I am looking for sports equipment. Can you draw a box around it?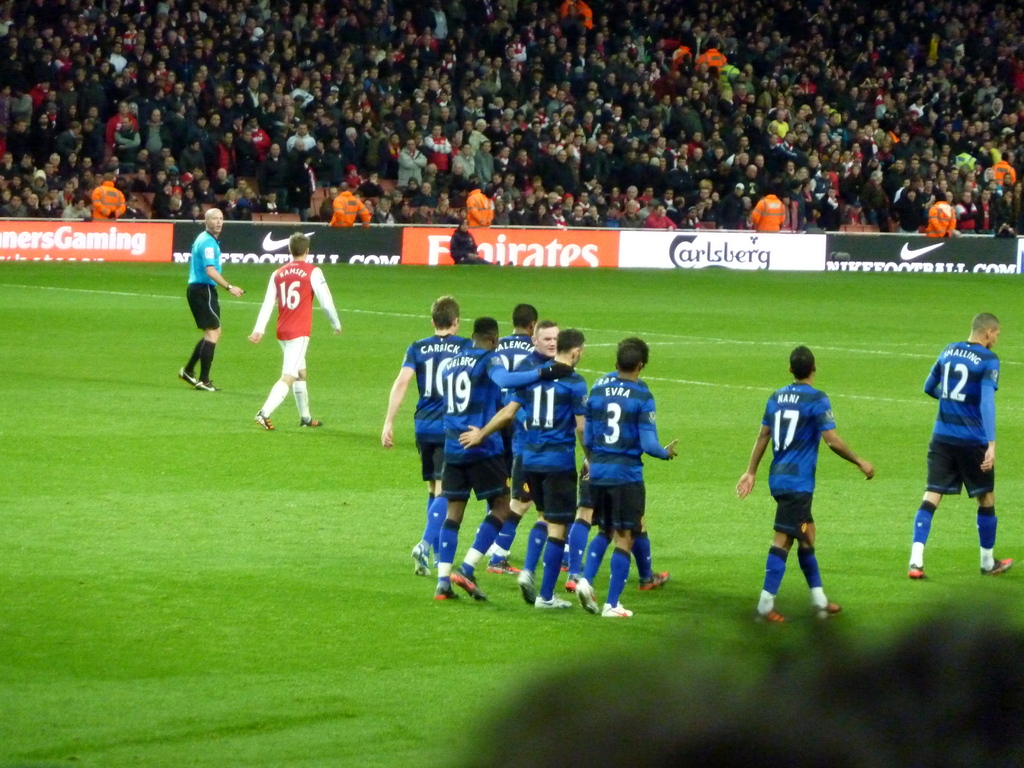
Sure, the bounding box is [300,421,325,426].
